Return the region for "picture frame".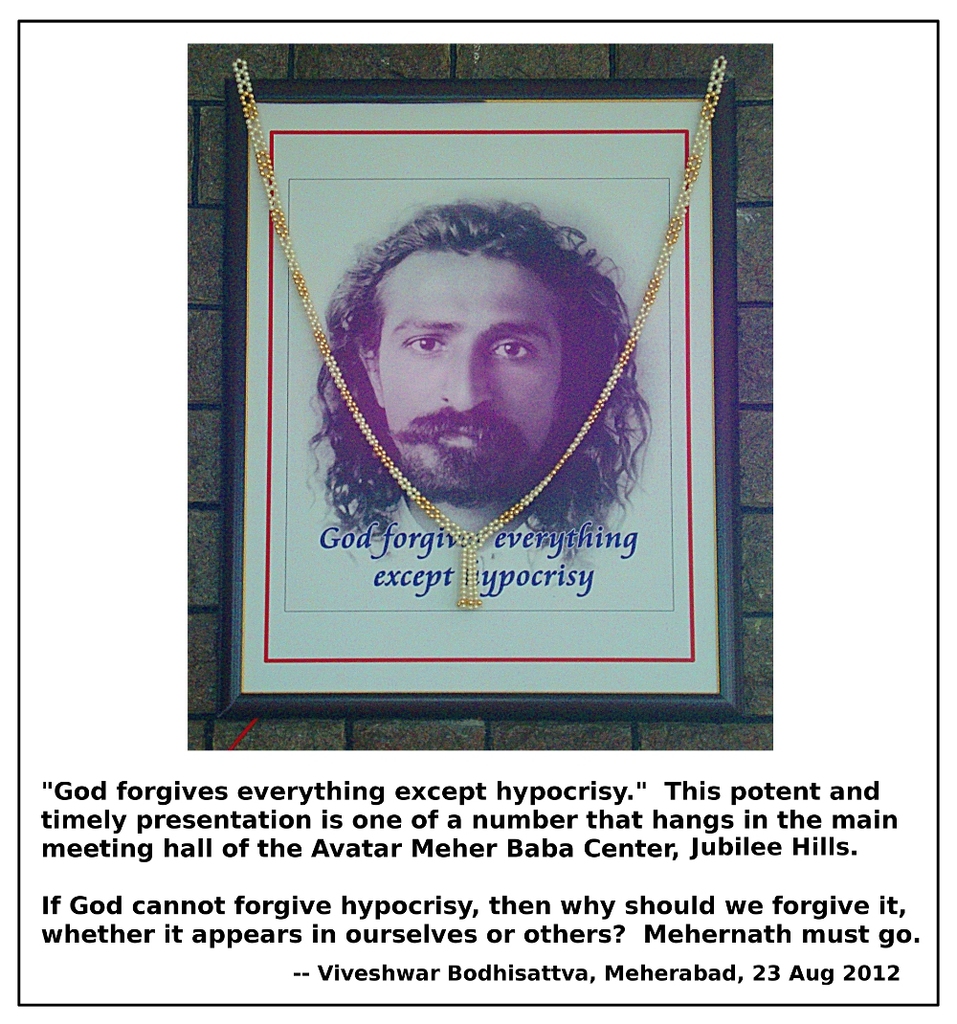
<bbox>184, 41, 772, 713</bbox>.
